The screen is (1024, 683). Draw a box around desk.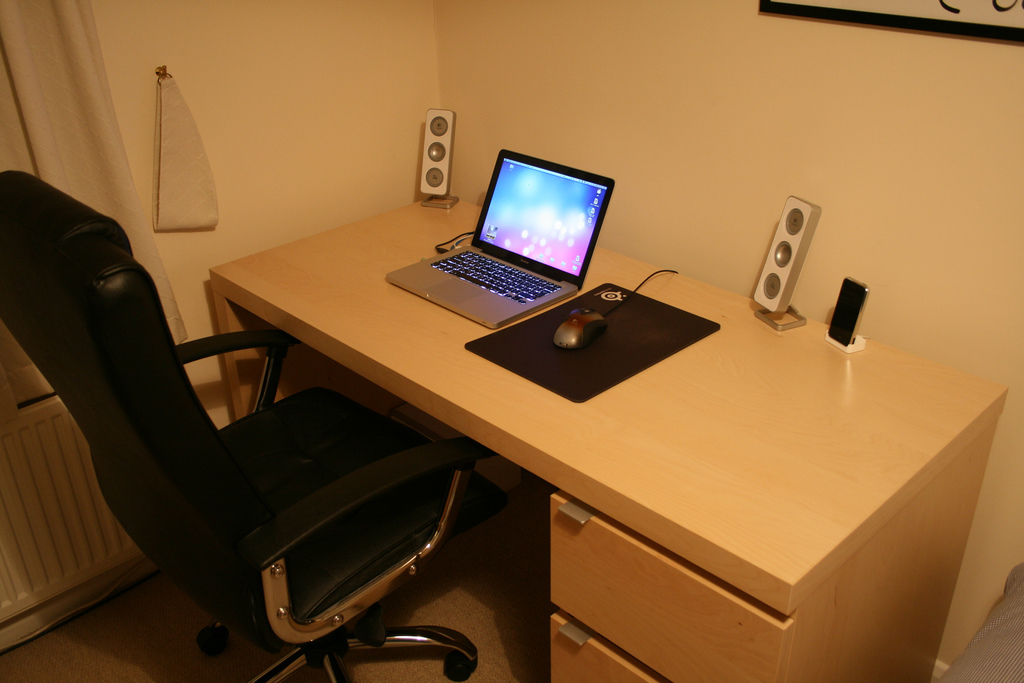
[212, 194, 1011, 682].
